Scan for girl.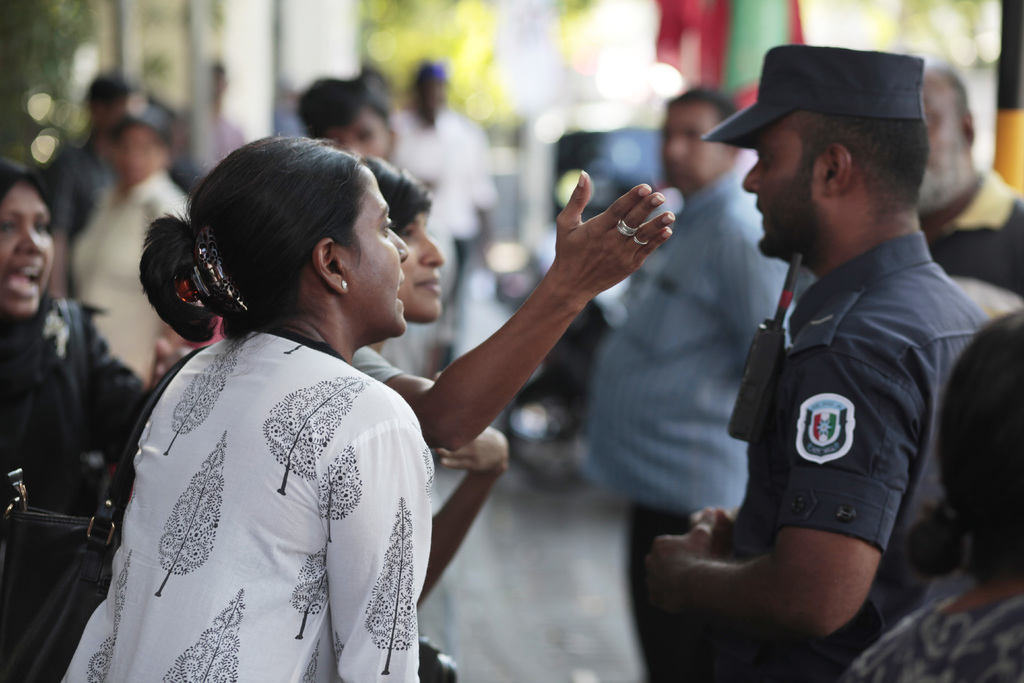
Scan result: <box>58,130,436,682</box>.
